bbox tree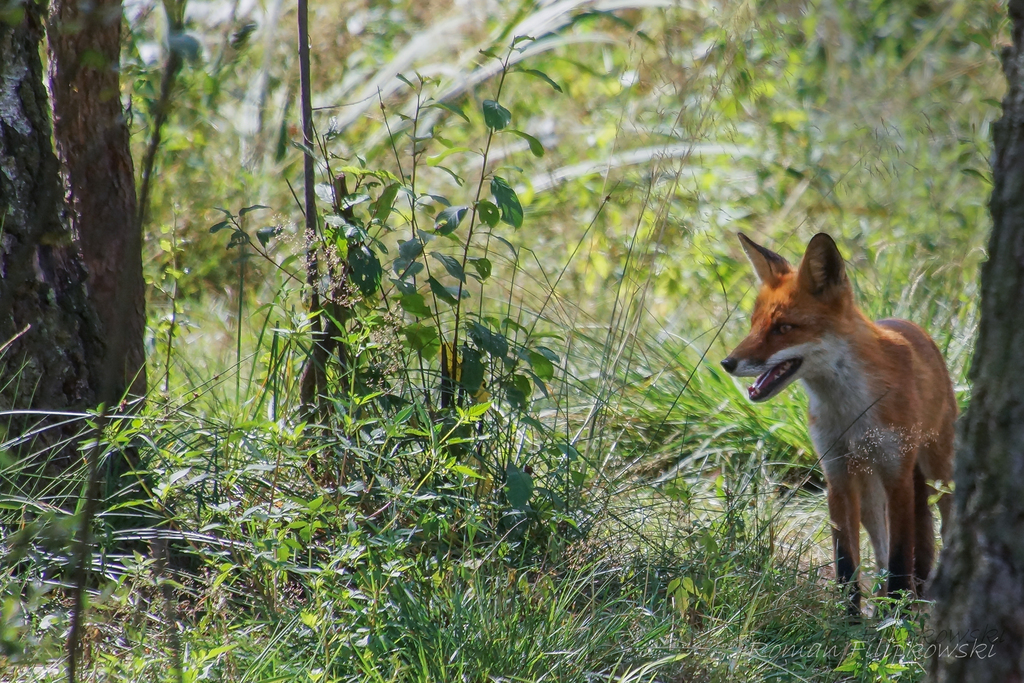
x1=7 y1=0 x2=207 y2=486
